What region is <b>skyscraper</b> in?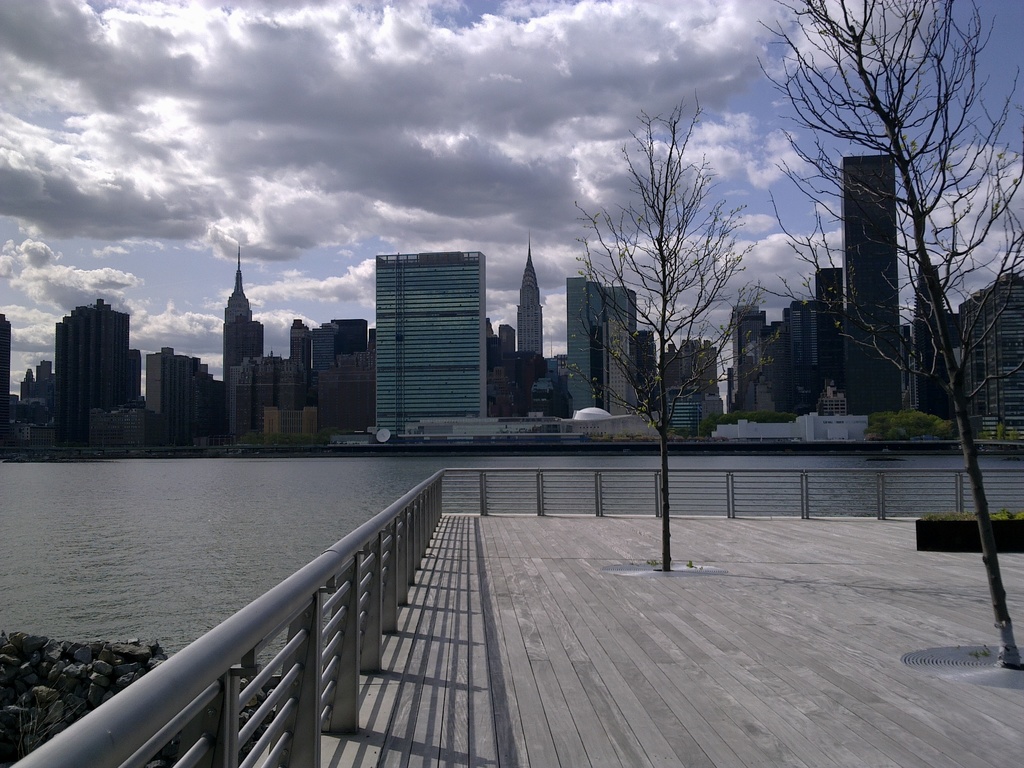
[144,344,189,447].
